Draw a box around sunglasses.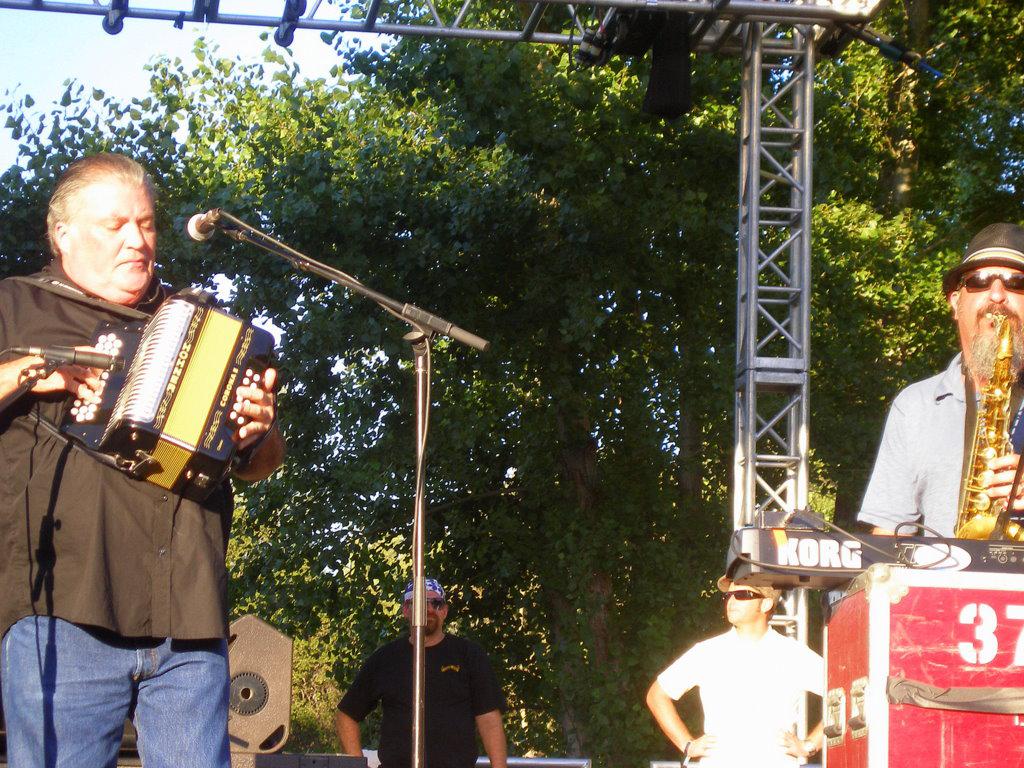
956/274/1023/293.
